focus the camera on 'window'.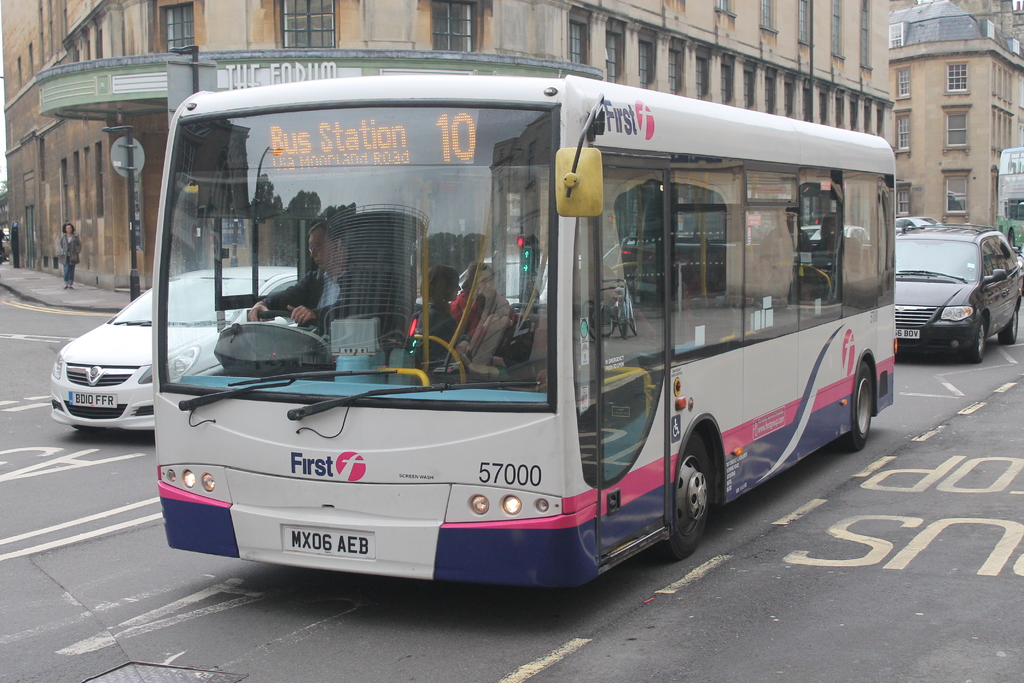
Focus region: (603,25,623,90).
